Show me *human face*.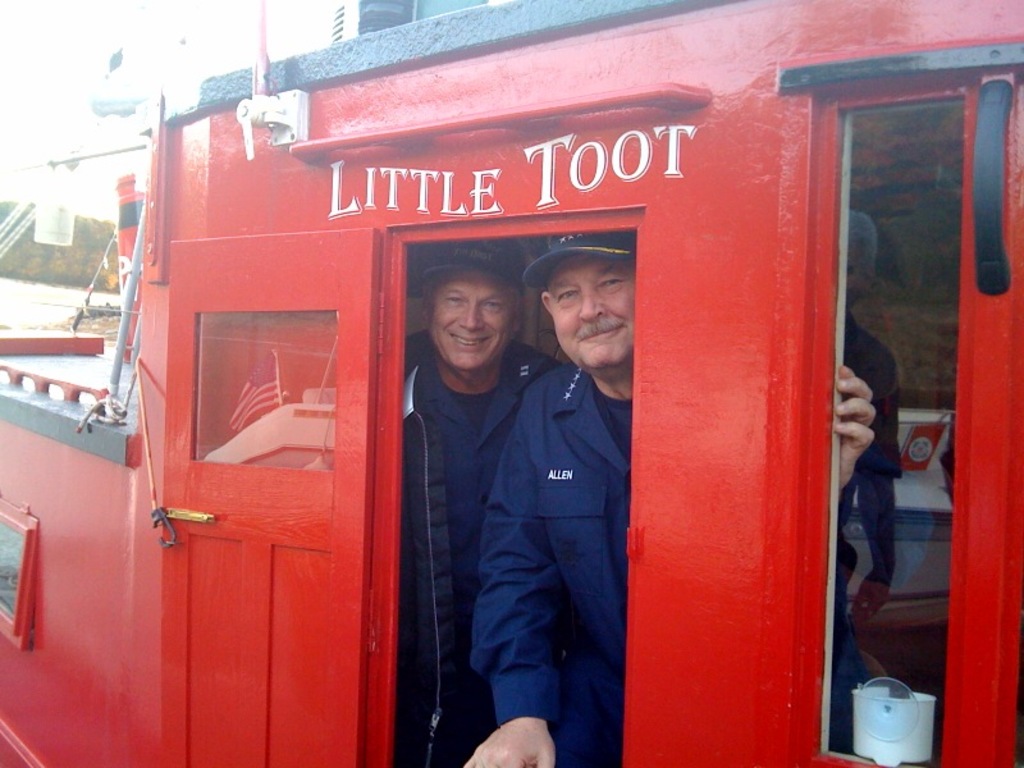
*human face* is here: (left=433, top=266, right=513, bottom=374).
